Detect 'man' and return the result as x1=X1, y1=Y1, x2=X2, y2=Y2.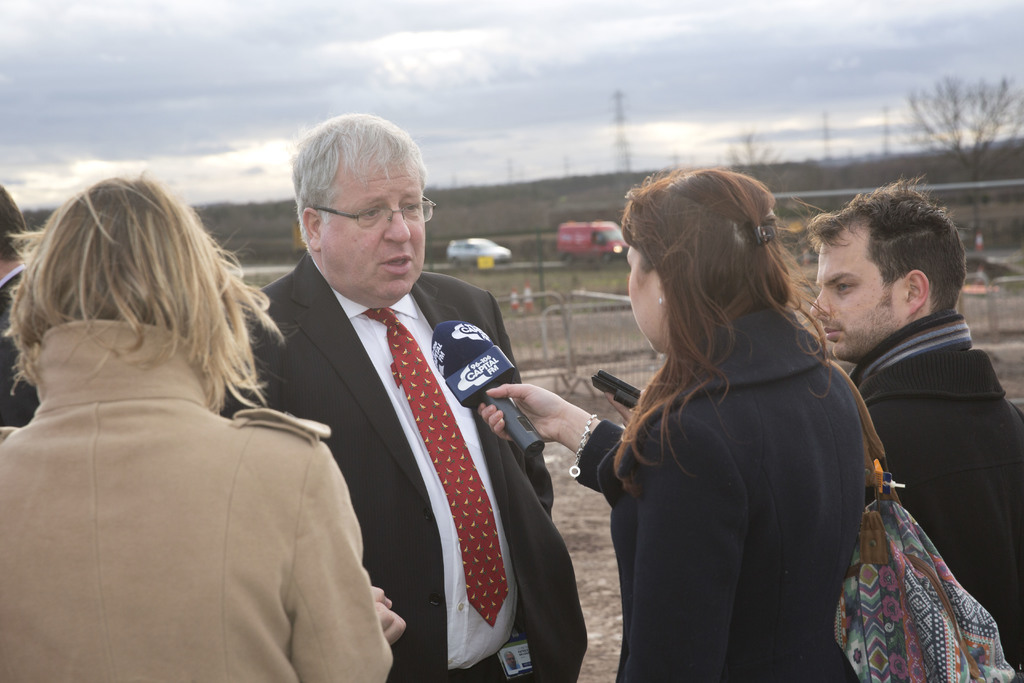
x1=211, y1=149, x2=548, y2=673.
